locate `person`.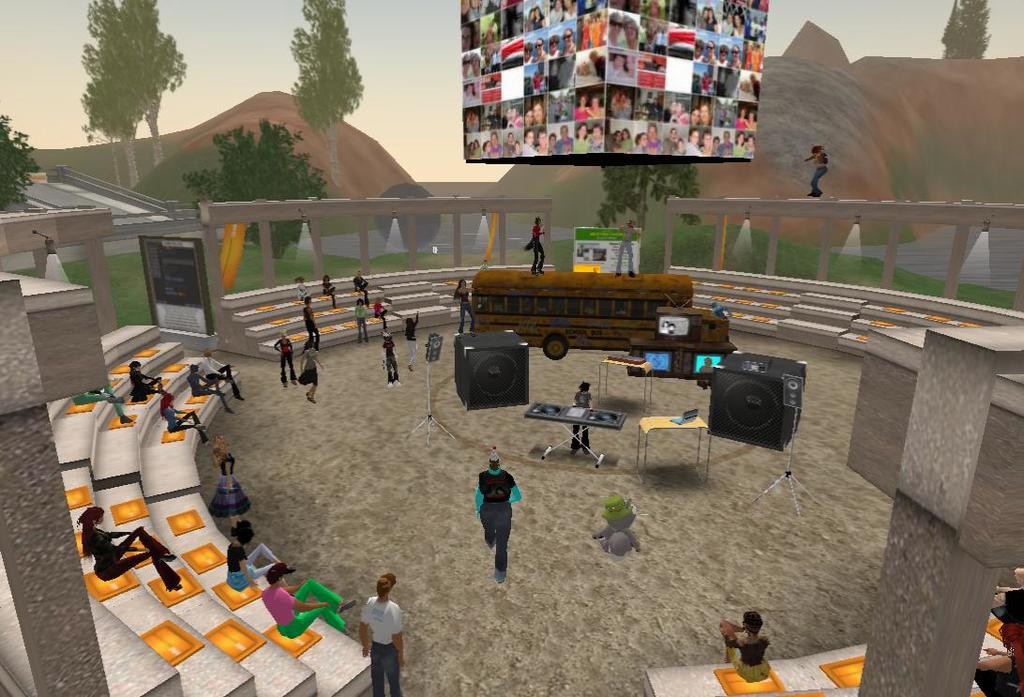
Bounding box: 506, 8, 521, 33.
